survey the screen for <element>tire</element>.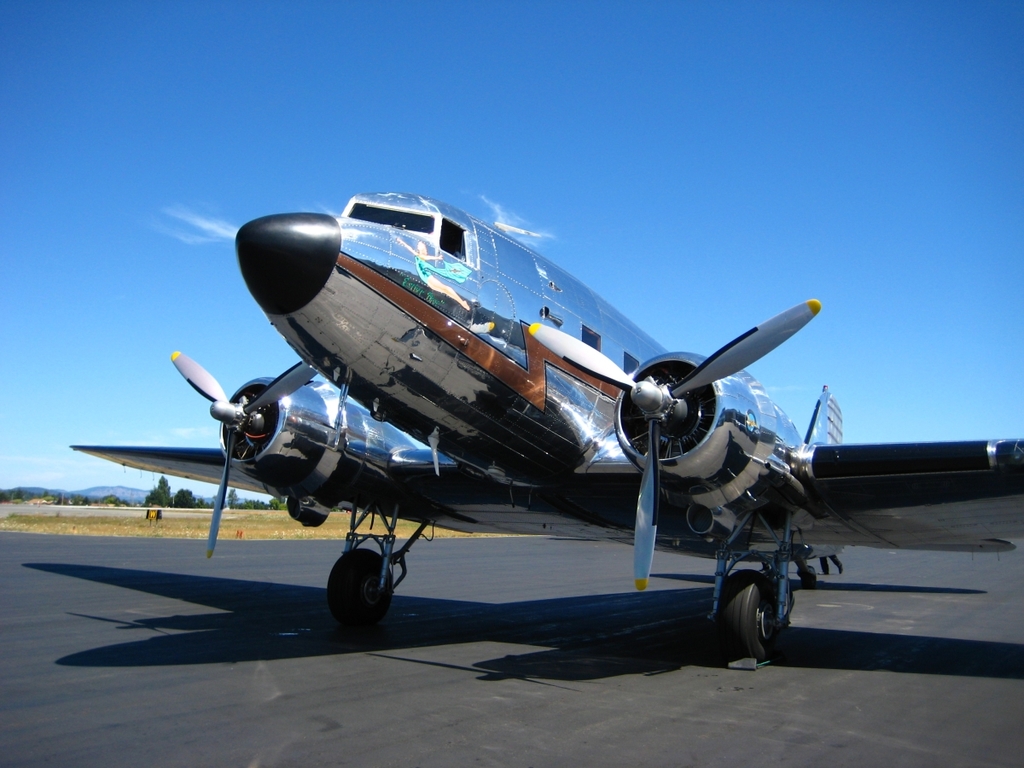
Survey found: select_region(722, 582, 782, 653).
